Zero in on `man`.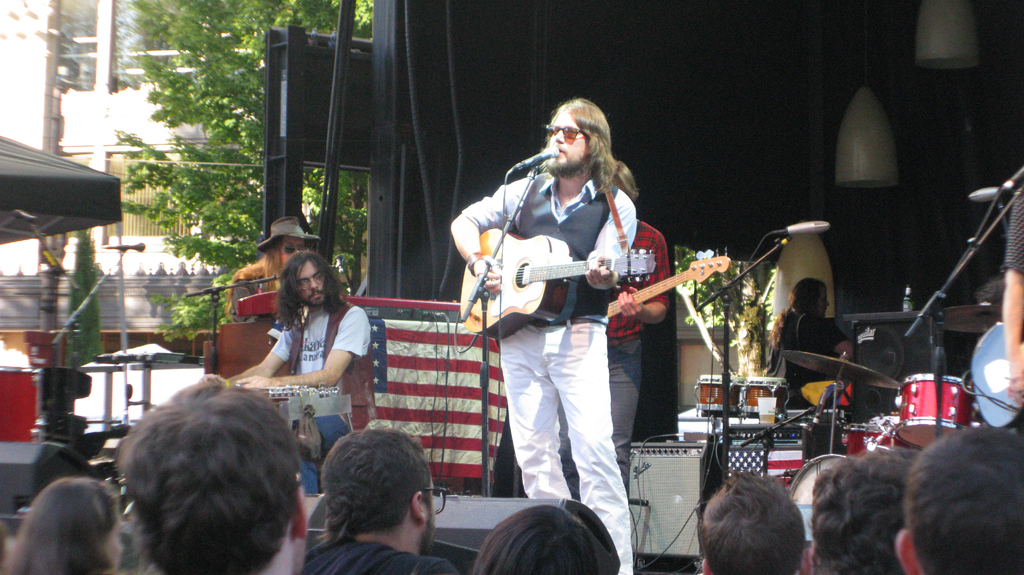
Zeroed in: [1000,183,1023,406].
